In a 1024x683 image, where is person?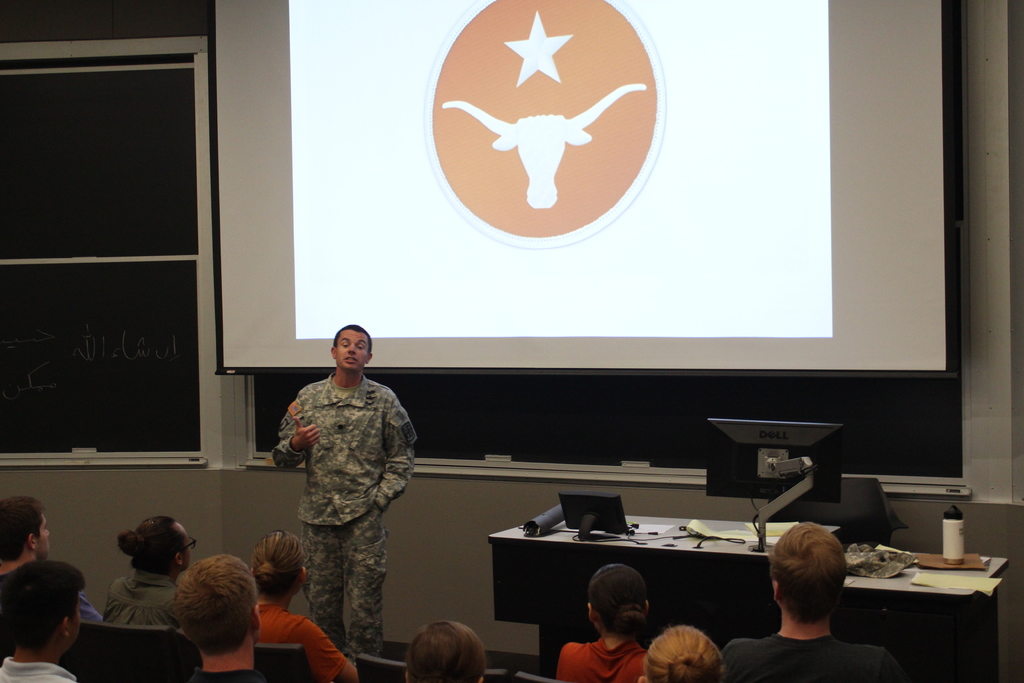
BBox(554, 563, 650, 682).
